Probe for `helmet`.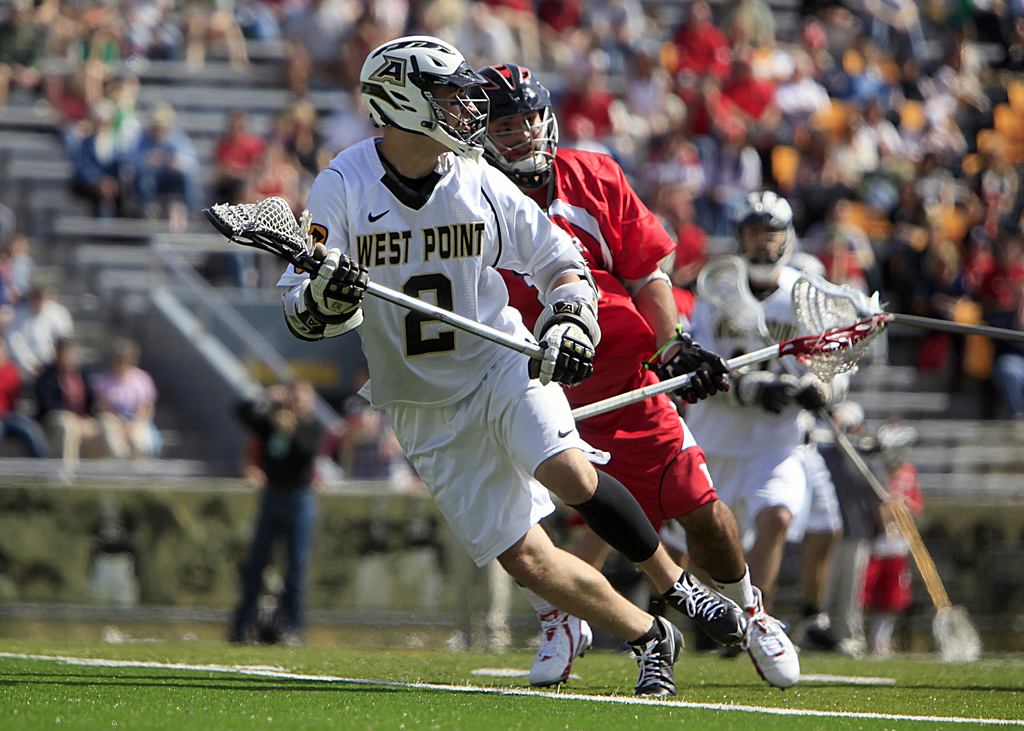
Probe result: bbox=[732, 189, 810, 277].
